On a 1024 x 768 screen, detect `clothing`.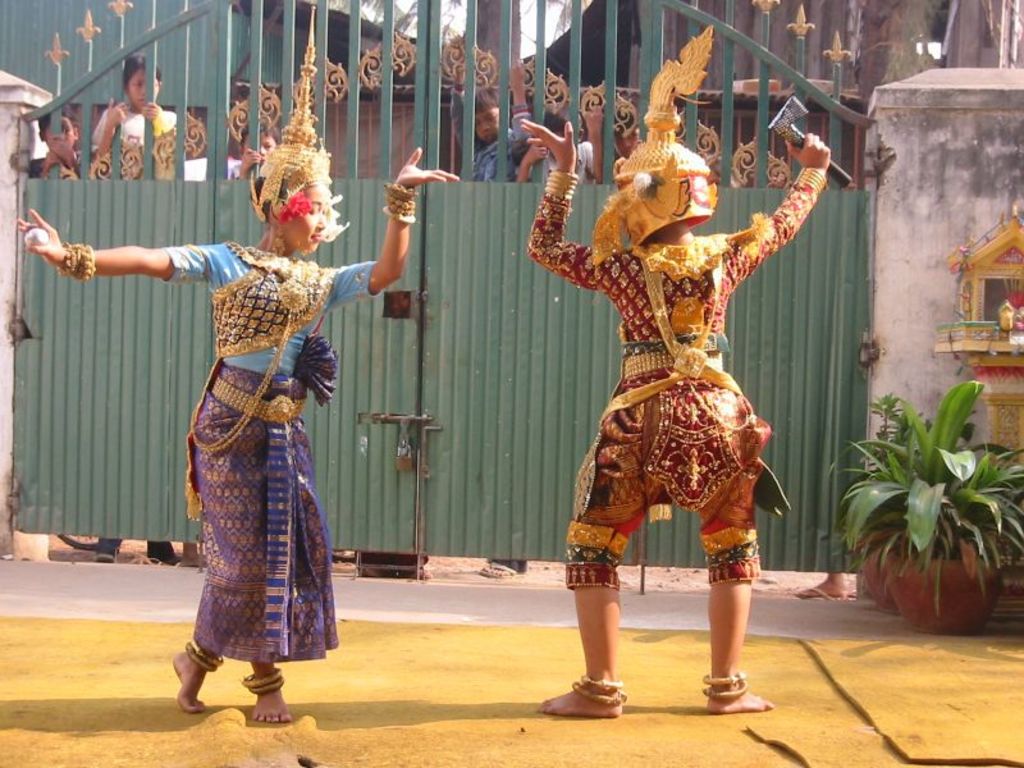
box=[508, 152, 836, 608].
